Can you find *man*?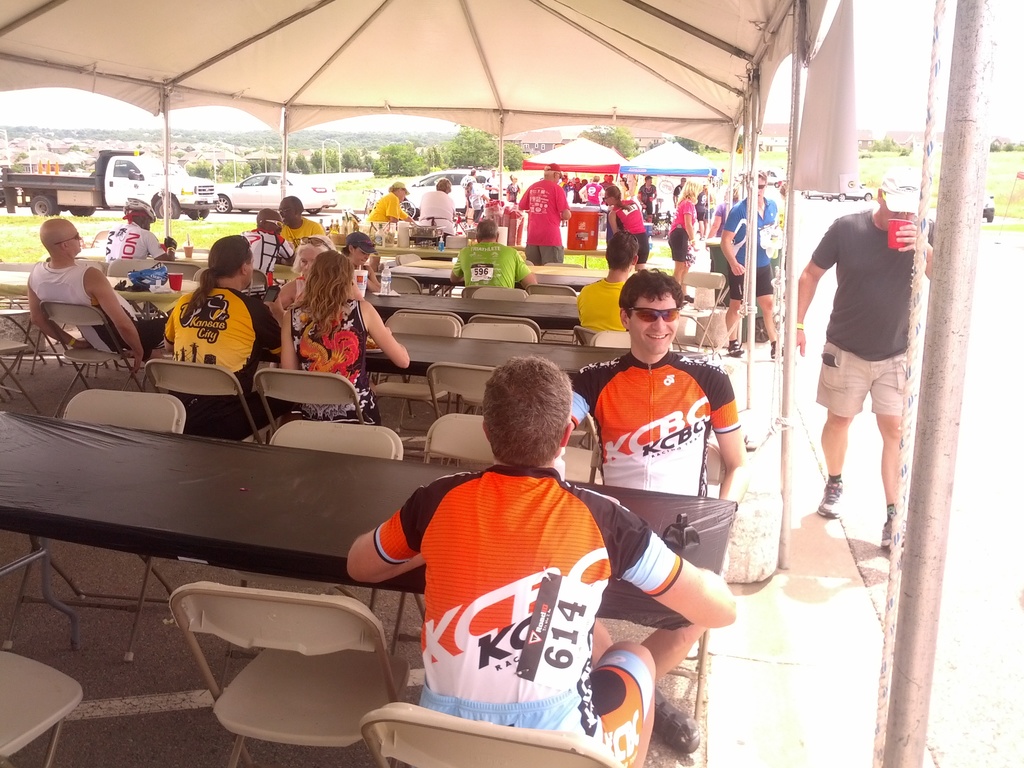
Yes, bounding box: <bbox>279, 195, 326, 252</bbox>.
